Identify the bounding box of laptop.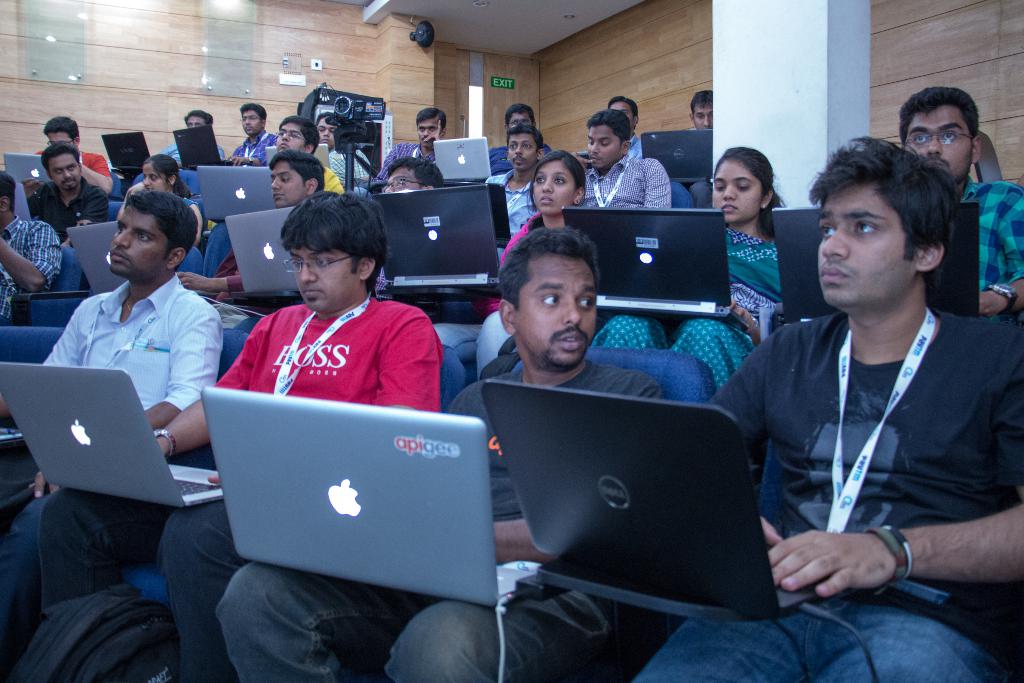
[left=222, top=205, right=301, bottom=293].
